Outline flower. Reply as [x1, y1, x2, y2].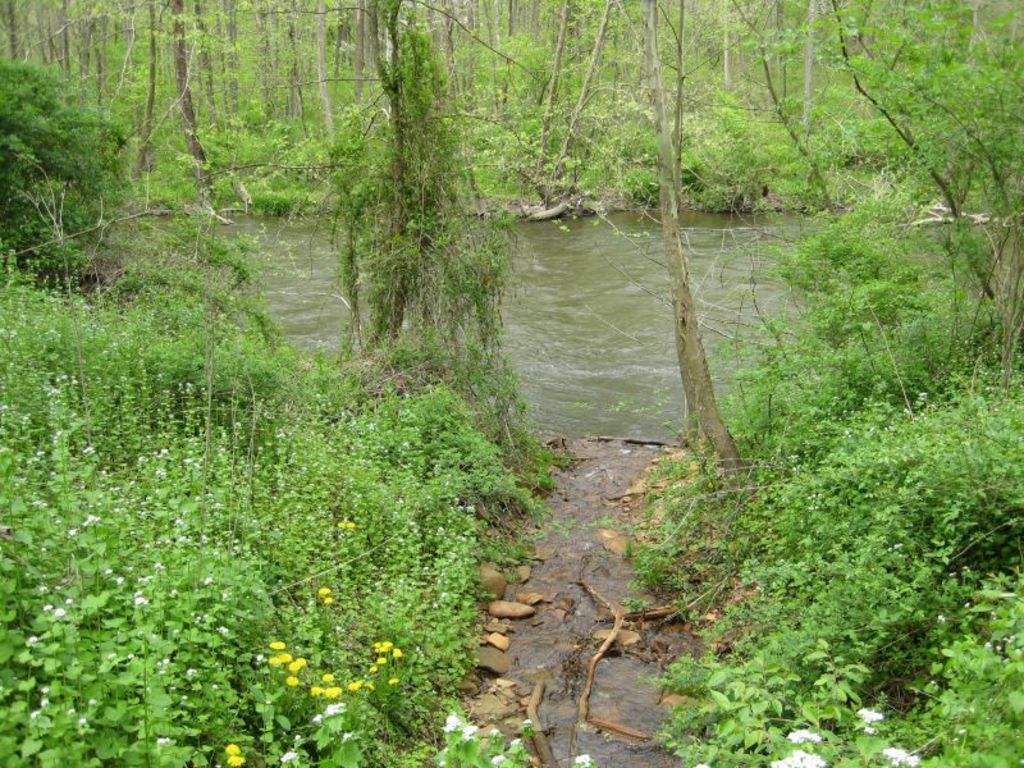
[279, 654, 291, 662].
